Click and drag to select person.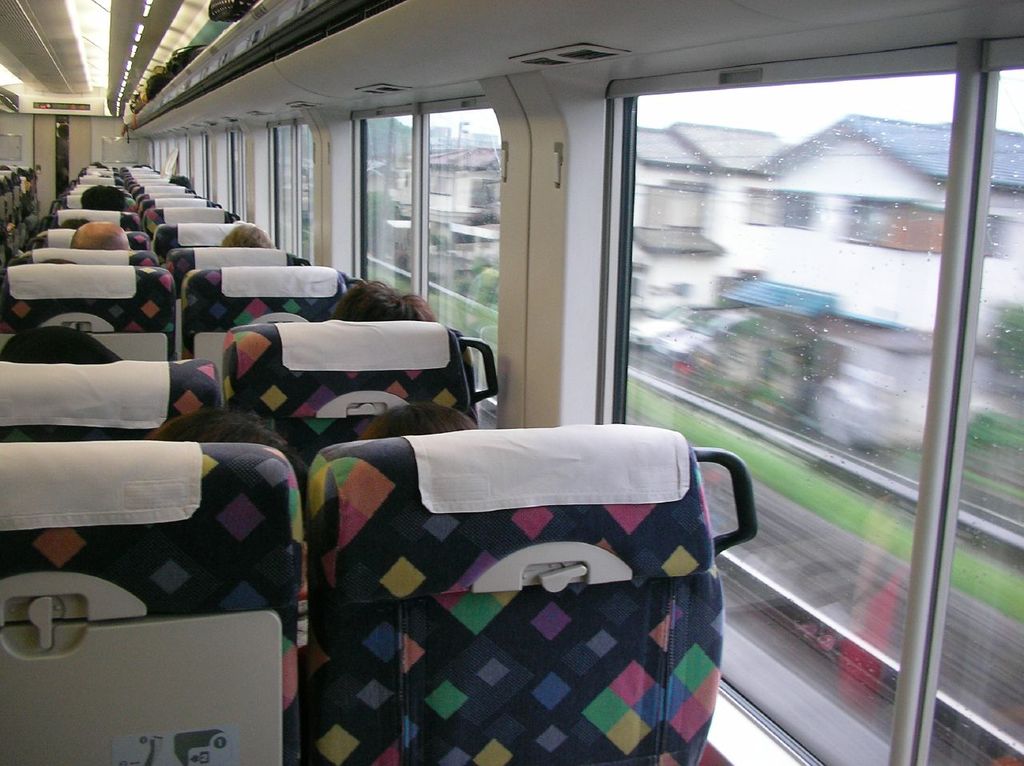
Selection: <bbox>330, 274, 442, 319</bbox>.
